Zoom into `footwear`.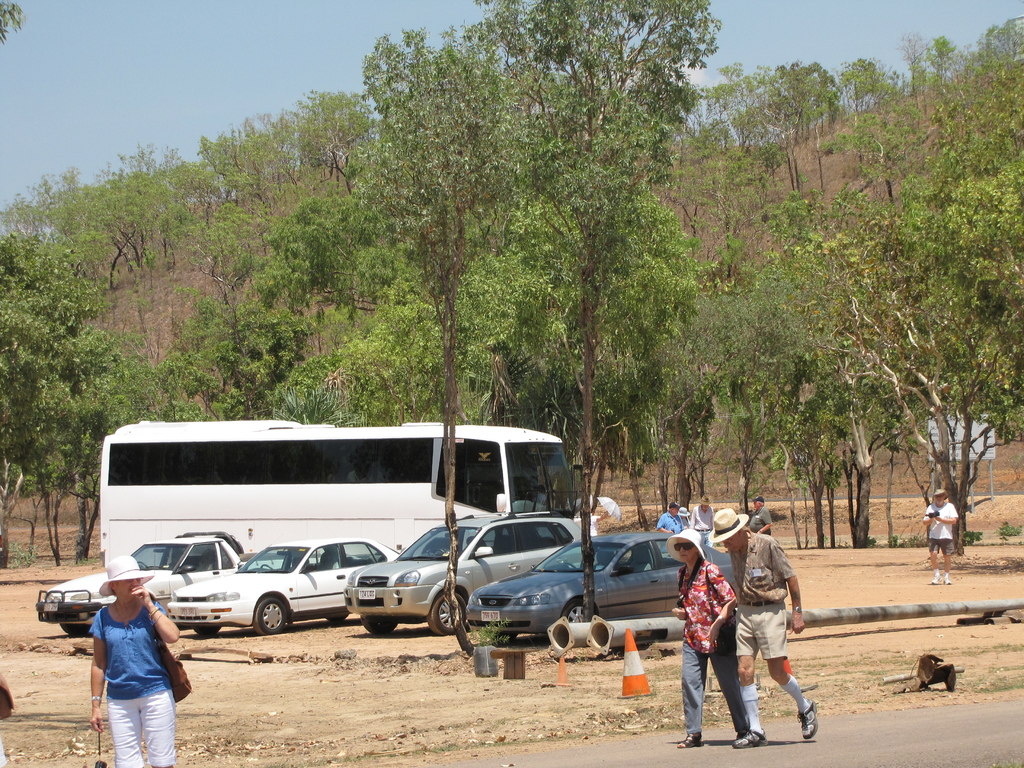
Zoom target: <bbox>929, 572, 942, 588</bbox>.
